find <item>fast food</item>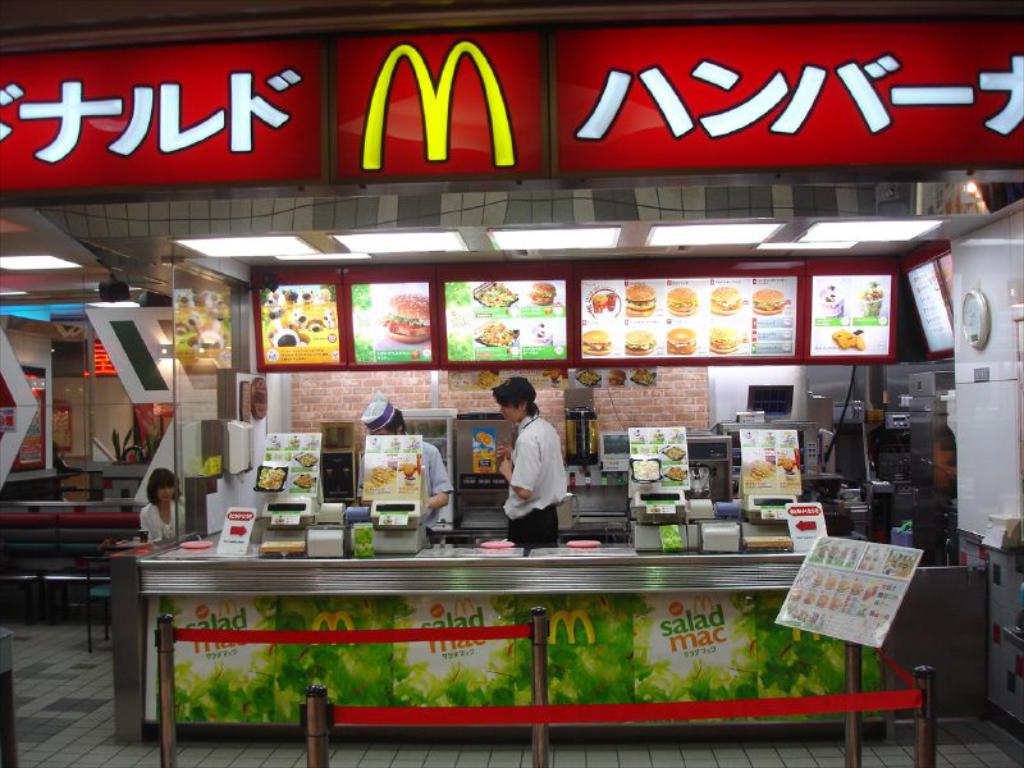
384/292/430/344
